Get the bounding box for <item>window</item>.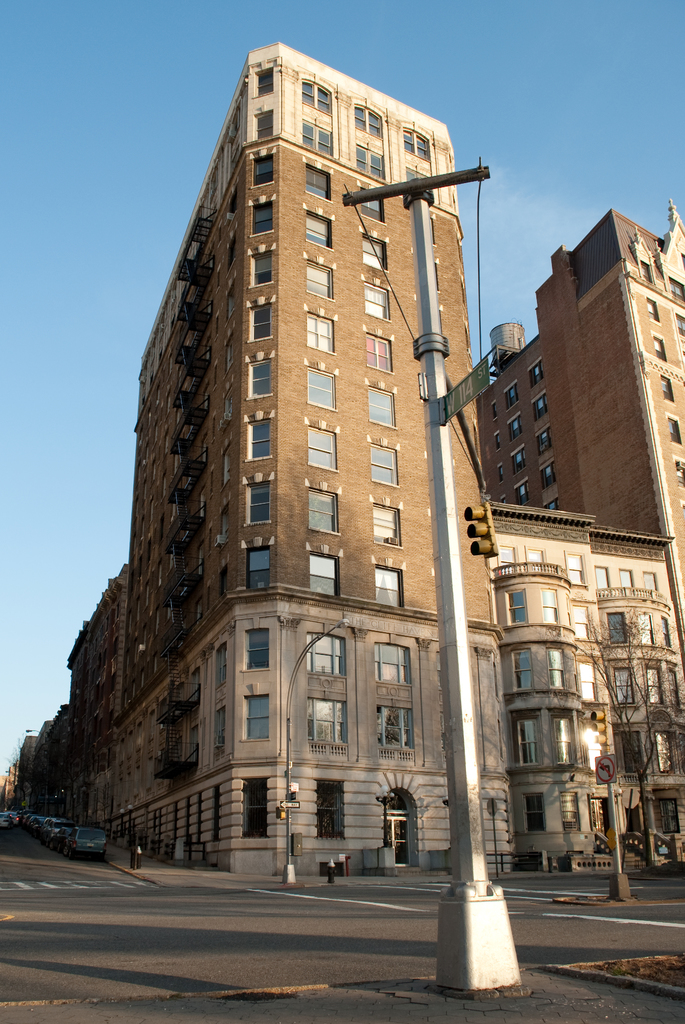
(left=667, top=277, right=682, bottom=294).
